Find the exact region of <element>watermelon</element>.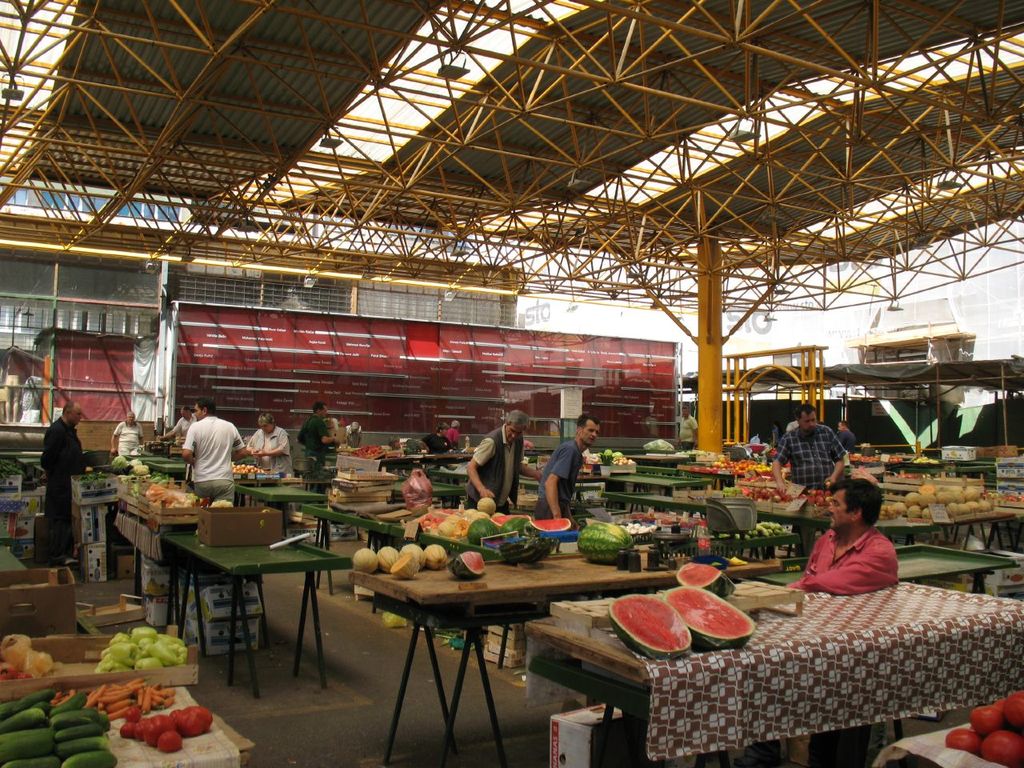
Exact region: Rect(678, 560, 741, 598).
